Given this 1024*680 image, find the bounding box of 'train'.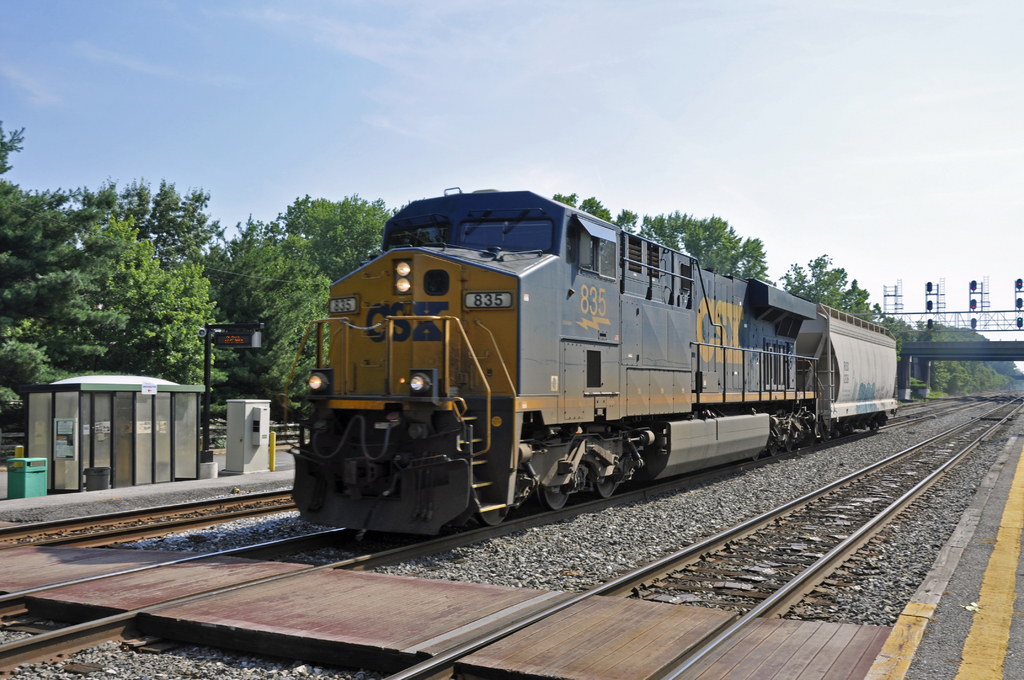
bbox=(292, 182, 901, 540).
